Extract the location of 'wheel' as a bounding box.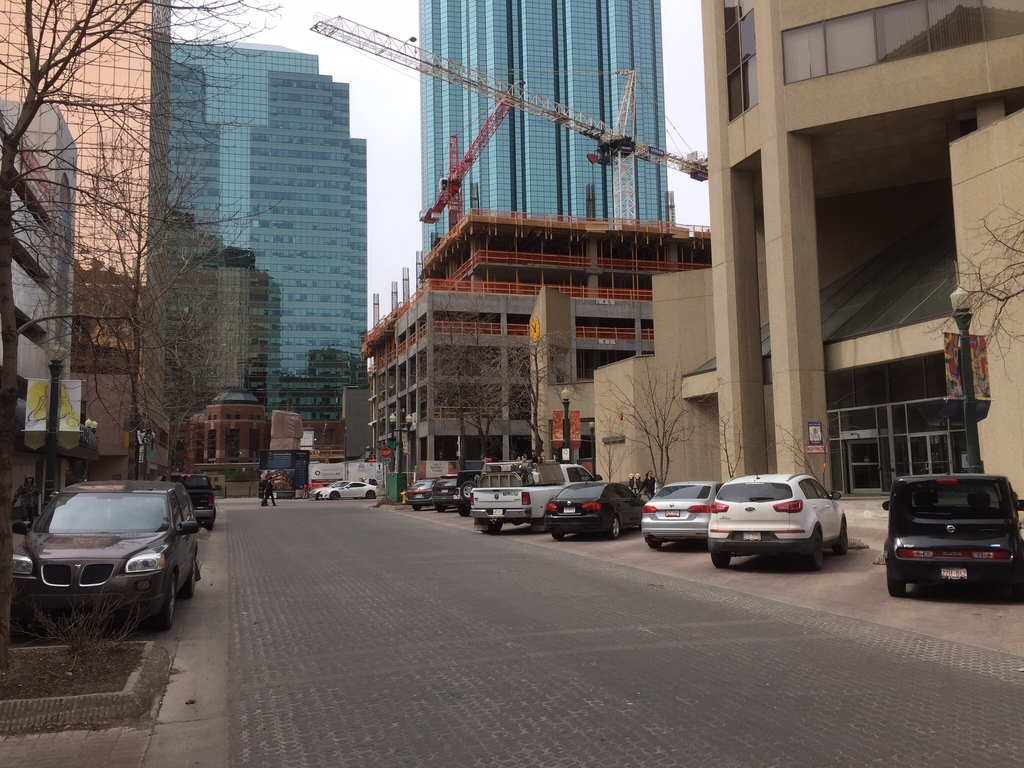
{"x1": 148, "y1": 579, "x2": 178, "y2": 627}.
